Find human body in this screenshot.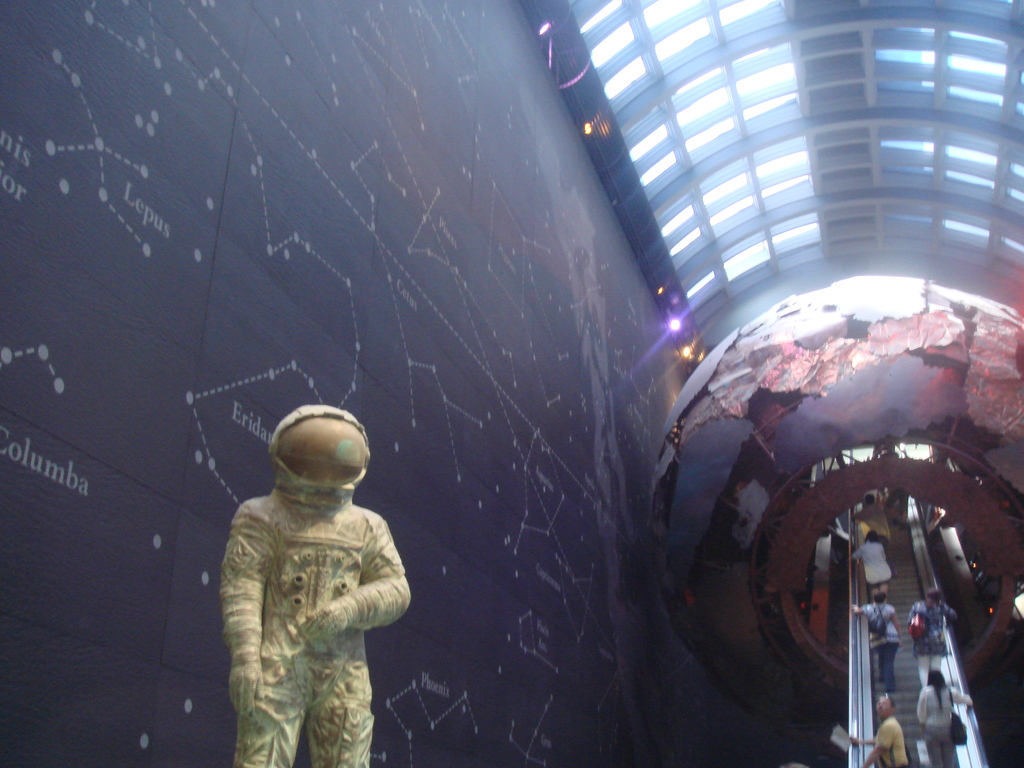
The bounding box for human body is 906, 588, 945, 673.
